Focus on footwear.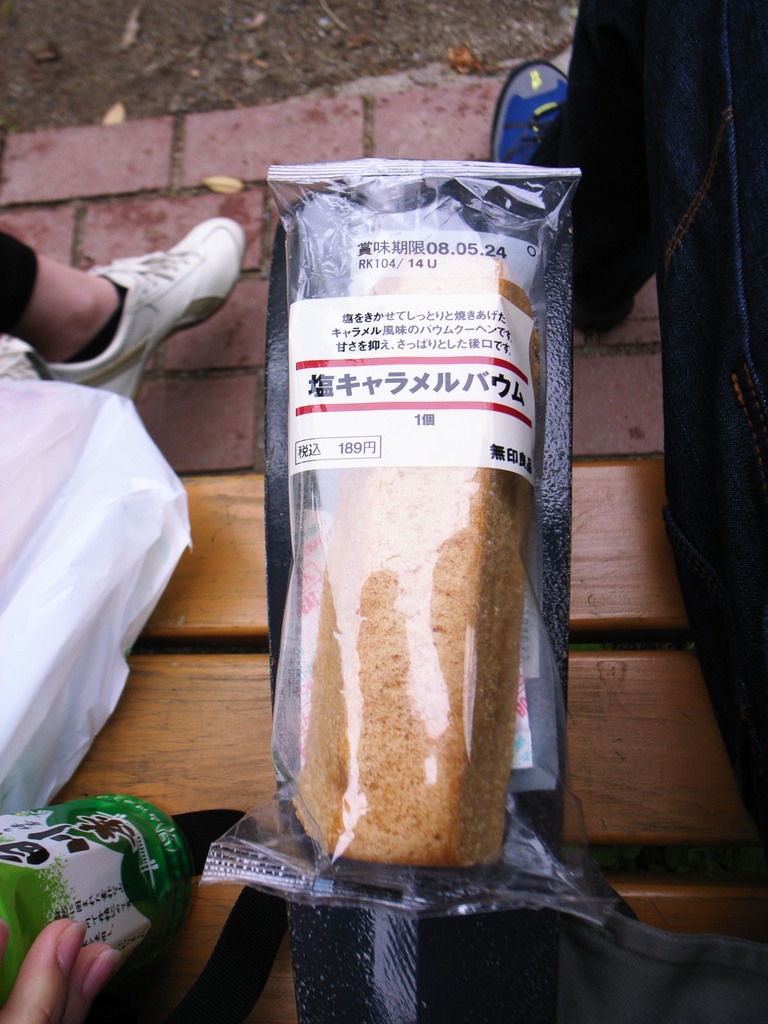
Focused at select_region(493, 61, 646, 326).
